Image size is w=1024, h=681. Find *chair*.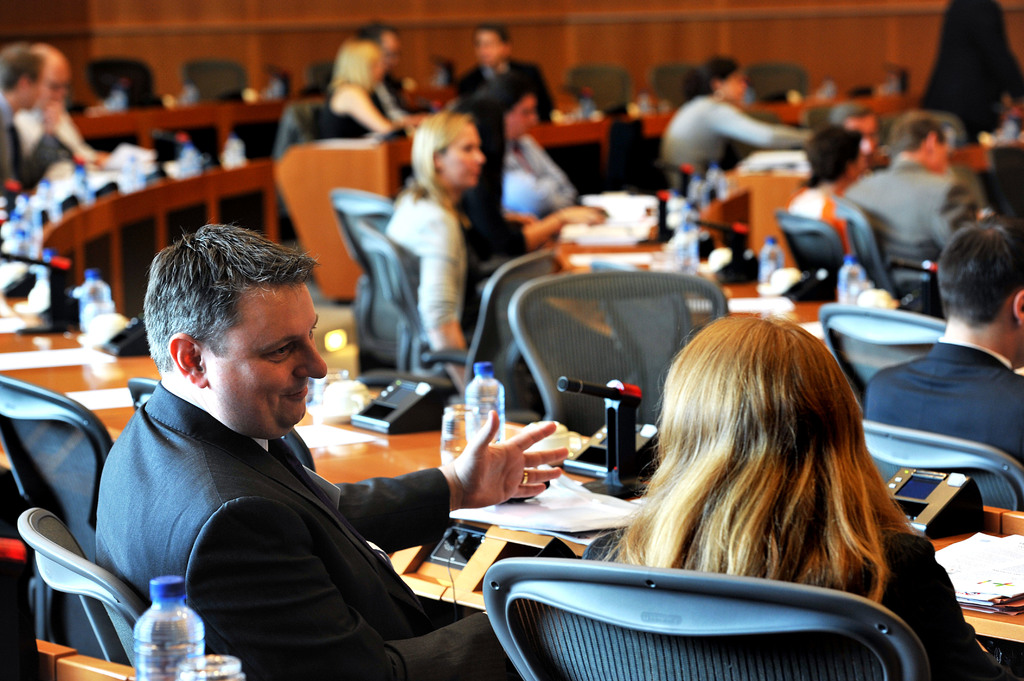
[479, 558, 936, 680].
